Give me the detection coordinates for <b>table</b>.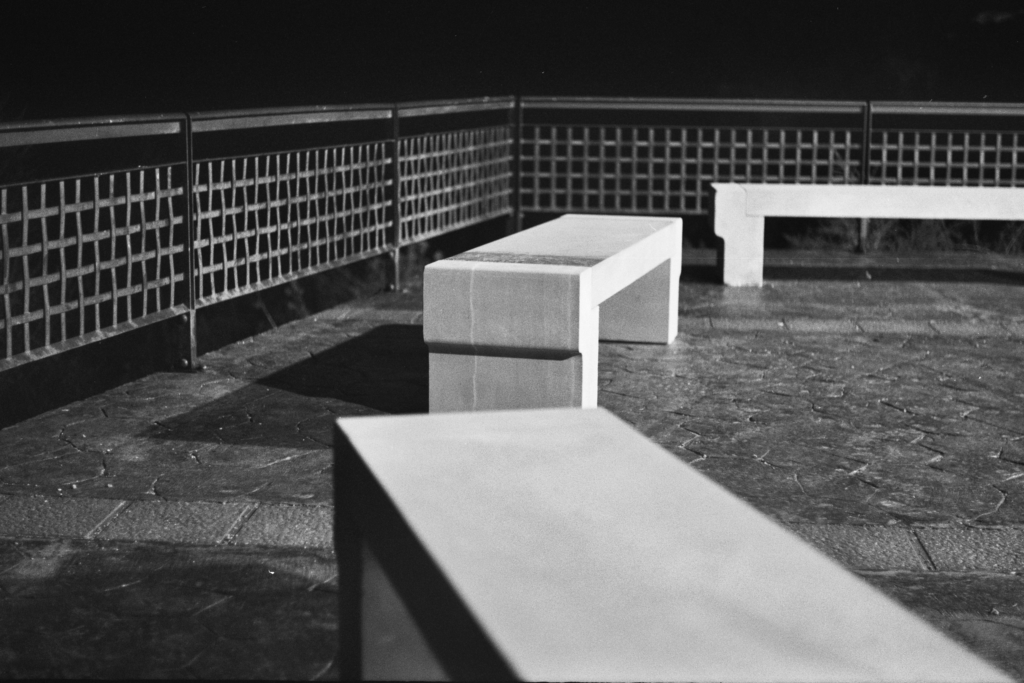
85,163,989,648.
